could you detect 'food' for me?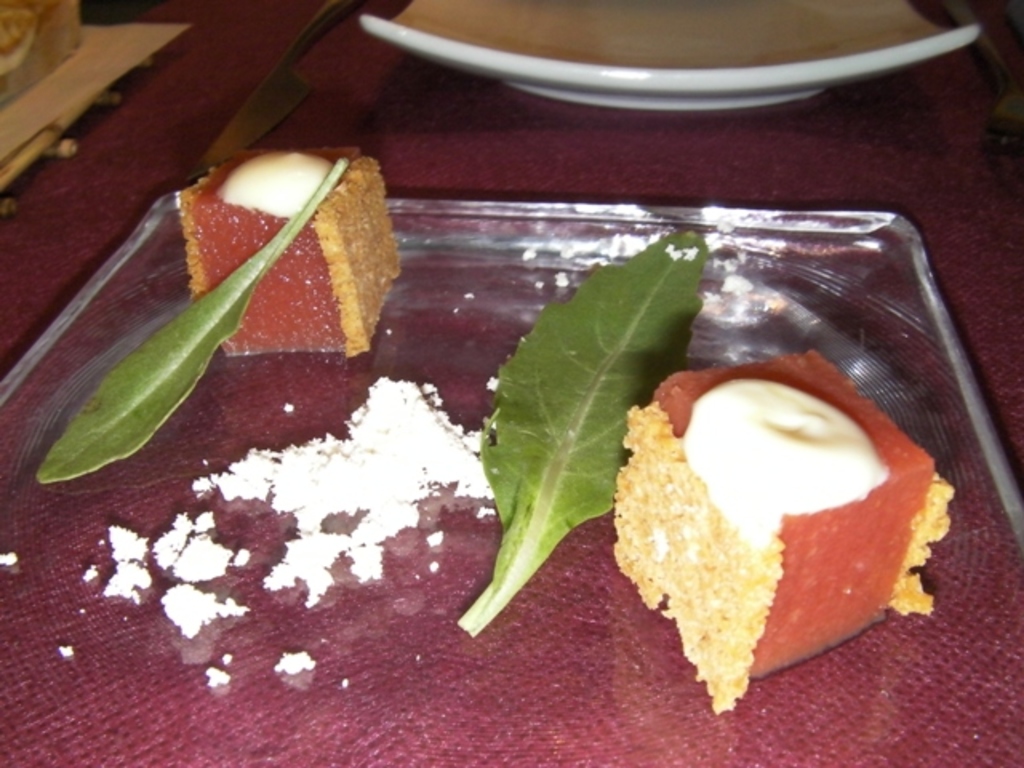
Detection result: [left=174, top=149, right=405, bottom=358].
